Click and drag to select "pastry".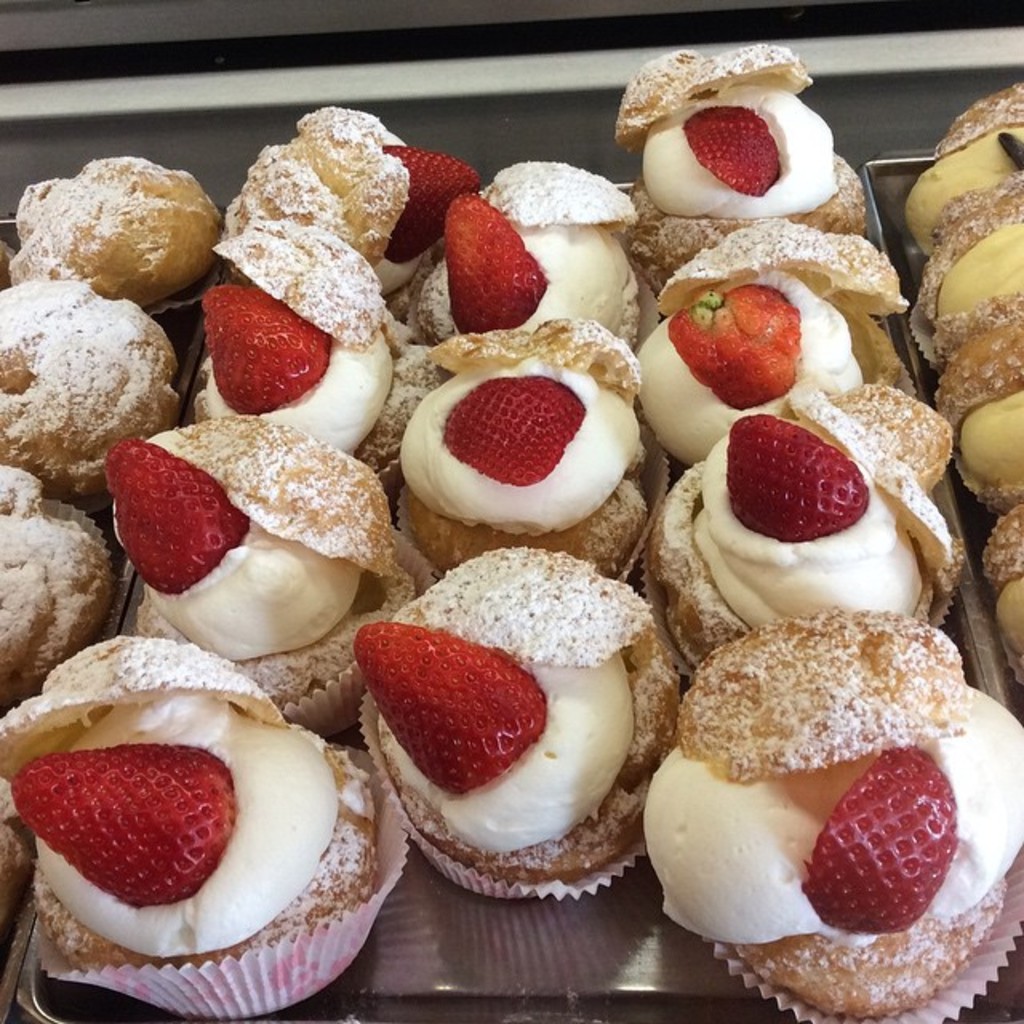
Selection: bbox=(634, 374, 957, 632).
